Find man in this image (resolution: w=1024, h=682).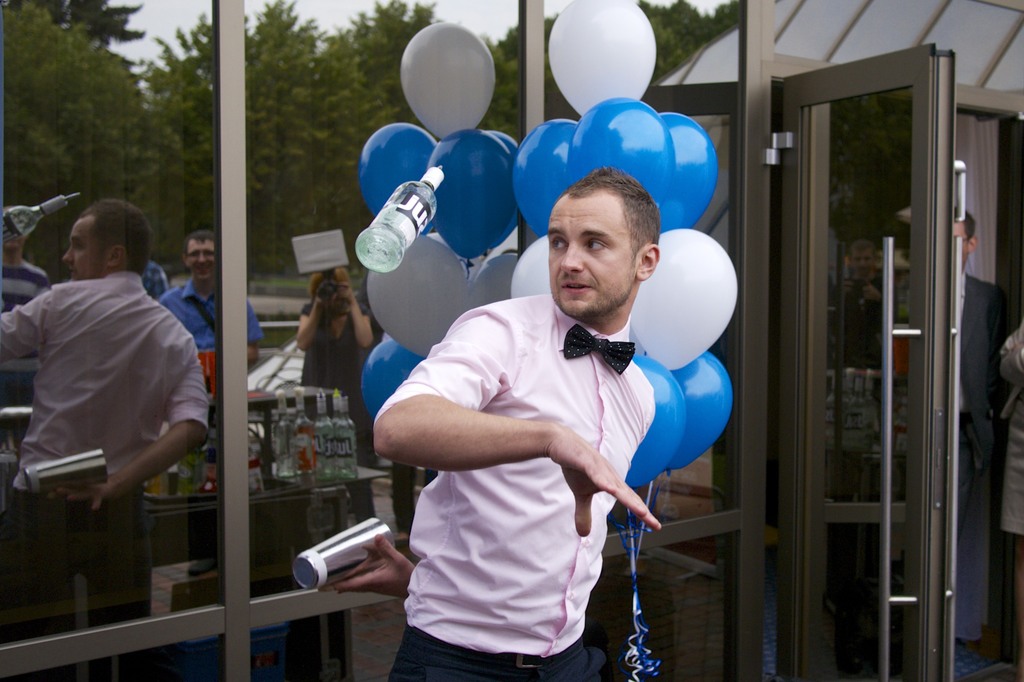
BBox(369, 163, 655, 681).
